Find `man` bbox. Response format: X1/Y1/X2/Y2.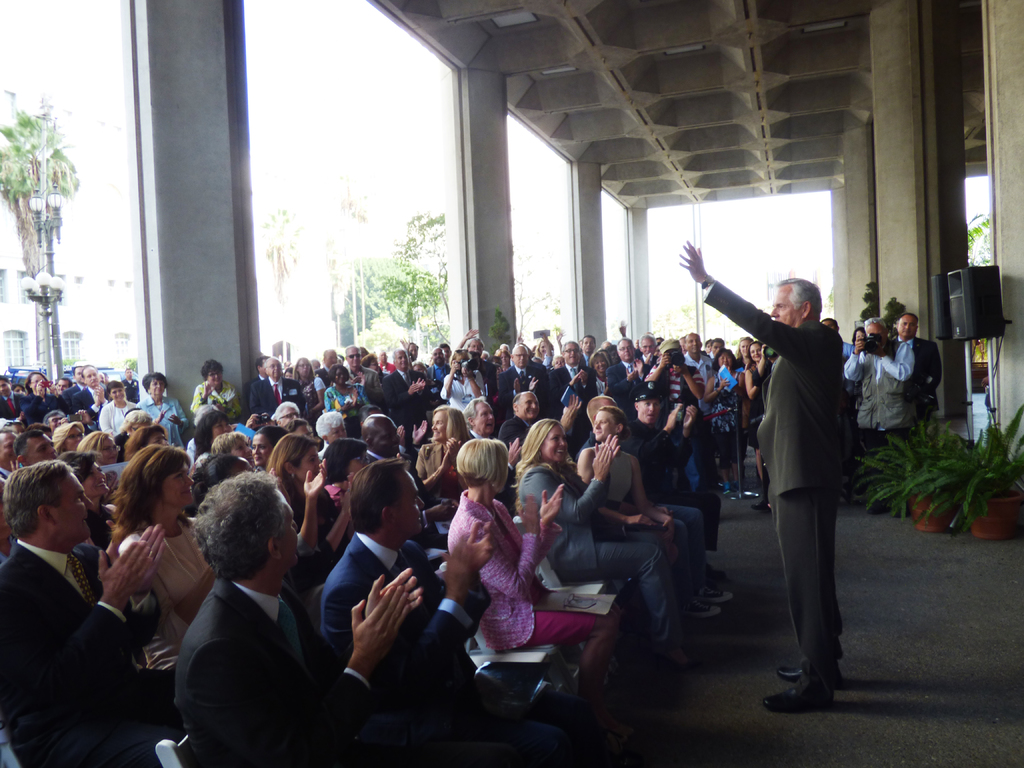
147/472/359/764.
